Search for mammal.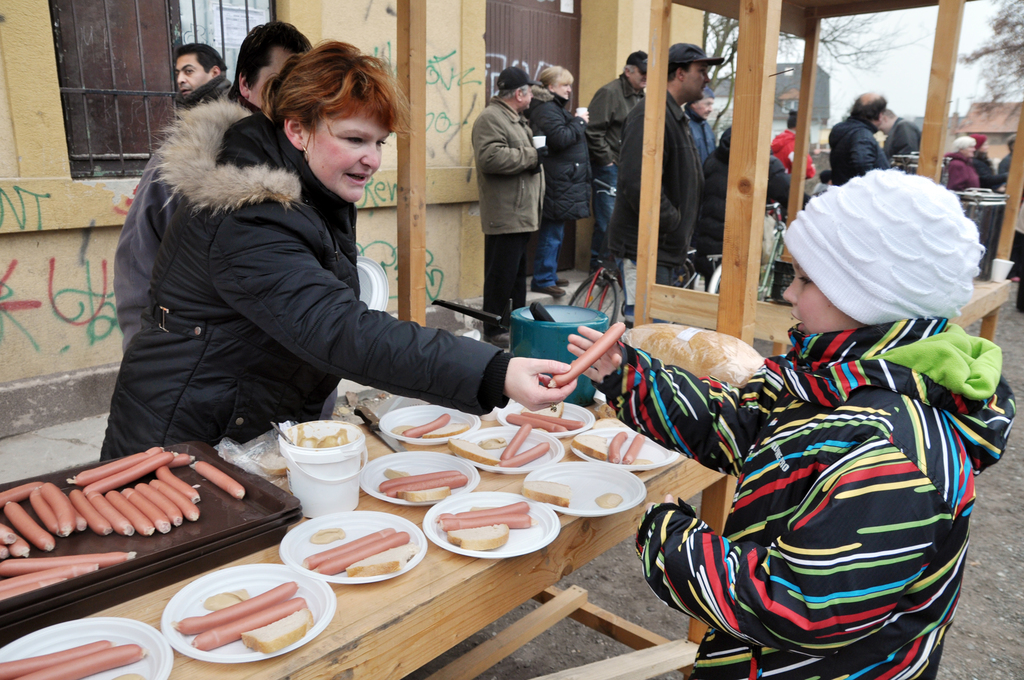
Found at left=470, top=65, right=547, bottom=348.
